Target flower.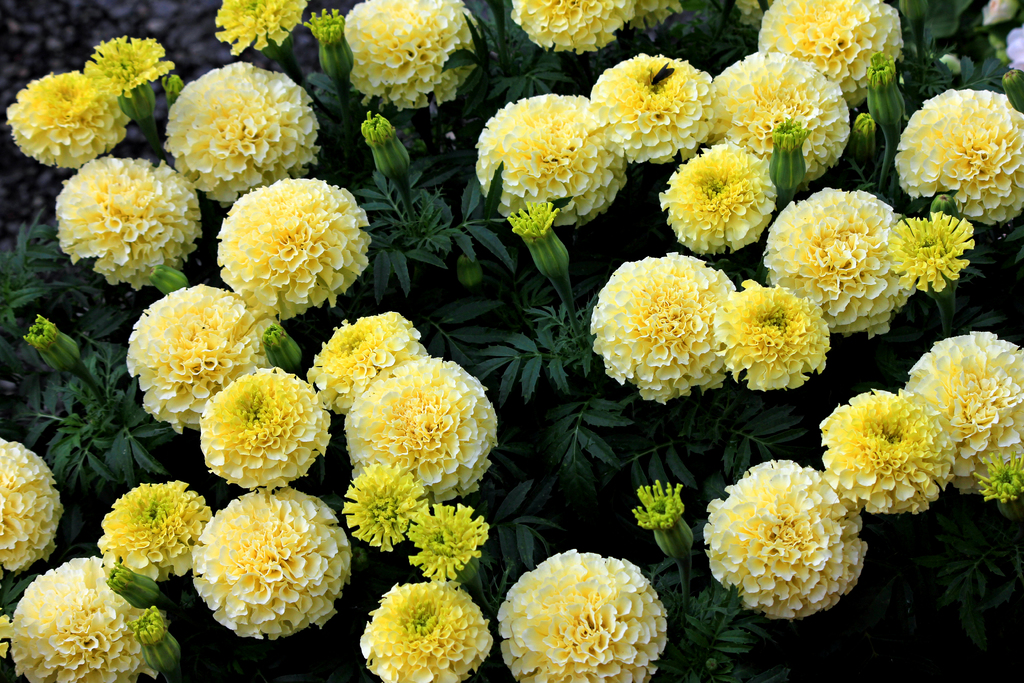
Target region: locate(163, 59, 321, 204).
